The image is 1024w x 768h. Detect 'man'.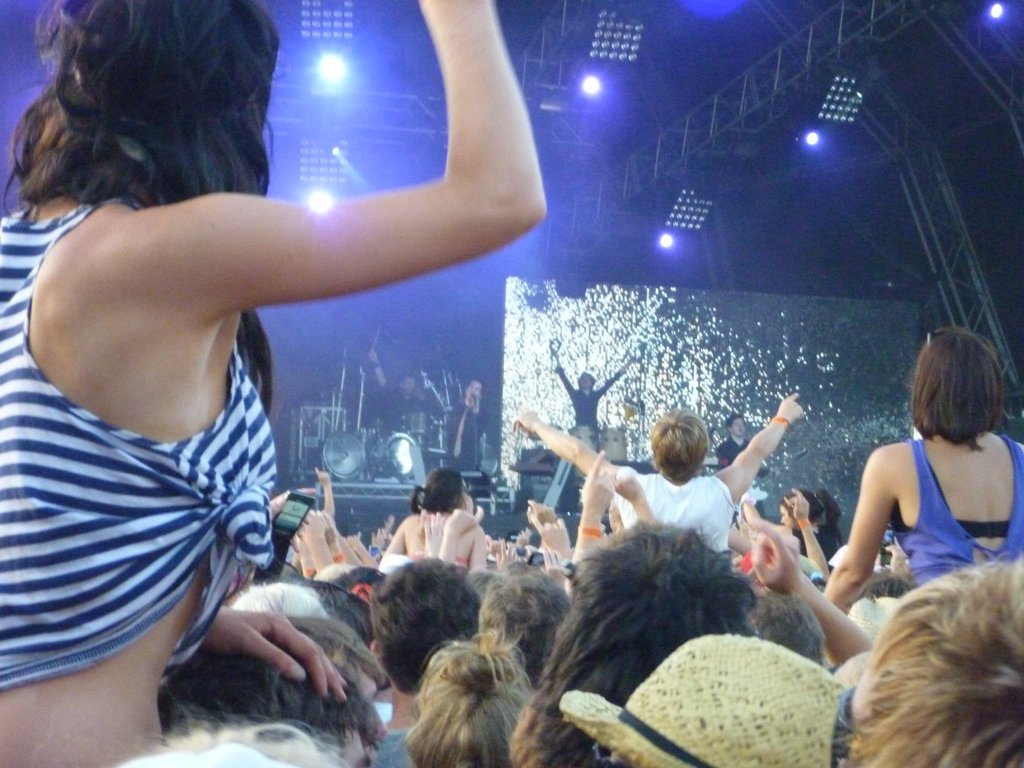
Detection: pyautogui.locateOnScreen(513, 388, 804, 552).
